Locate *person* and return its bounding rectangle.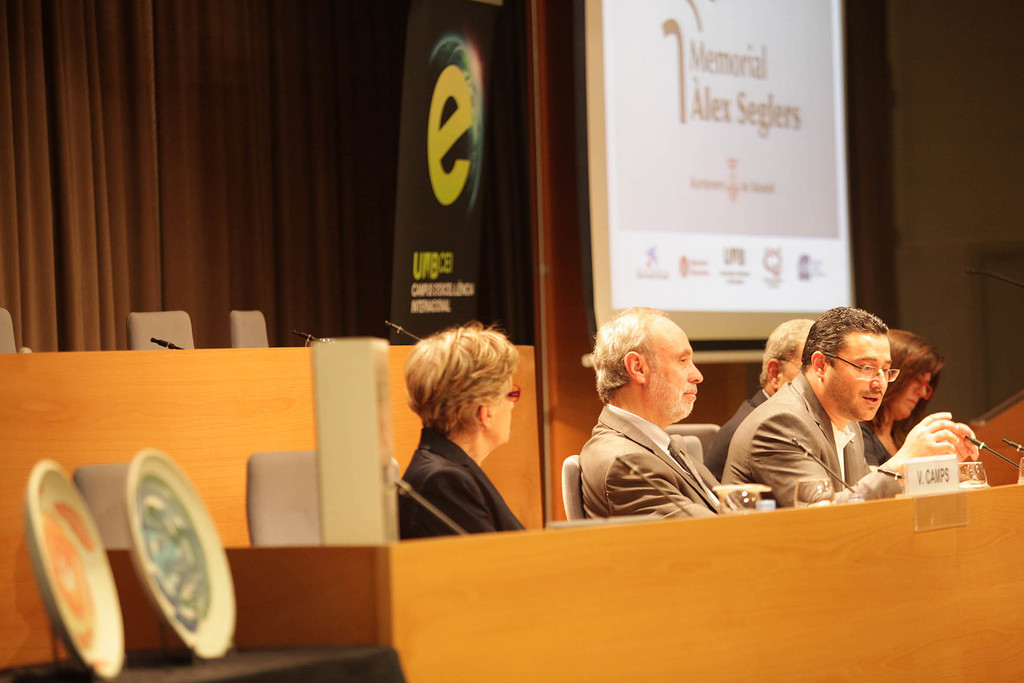
l=861, t=323, r=949, b=462.
